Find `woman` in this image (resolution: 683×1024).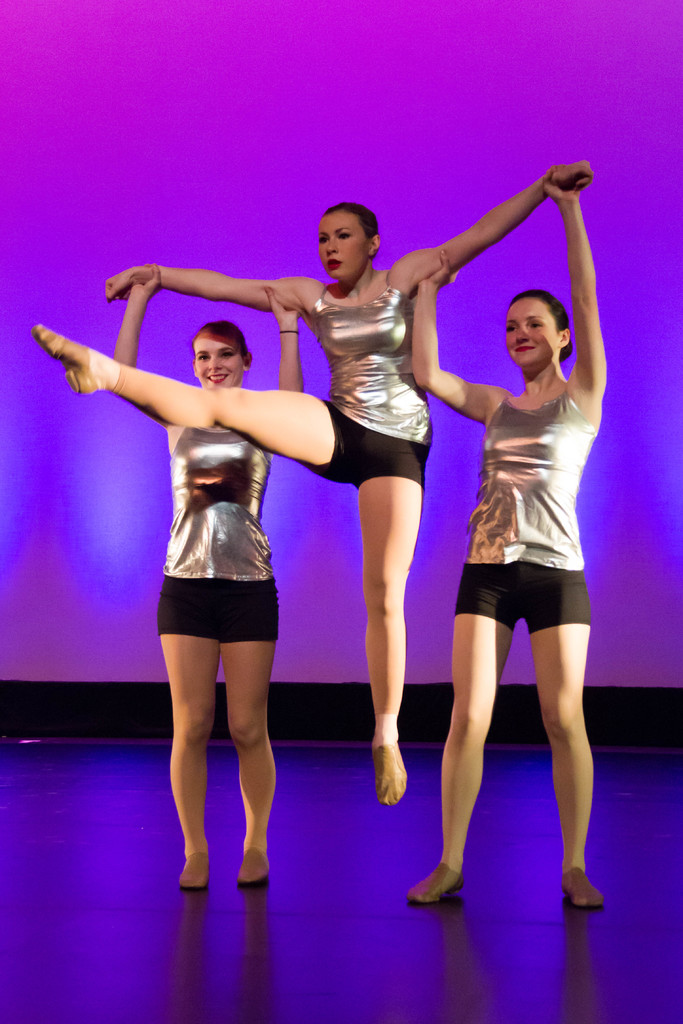
(x1=411, y1=173, x2=623, y2=905).
